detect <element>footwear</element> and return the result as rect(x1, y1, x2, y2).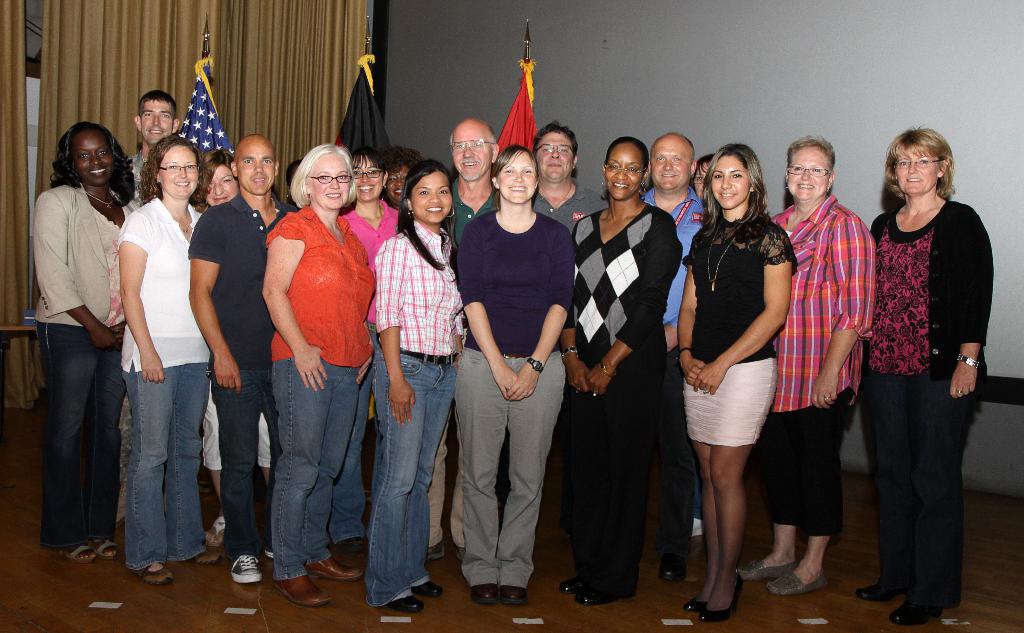
rect(682, 598, 708, 614).
